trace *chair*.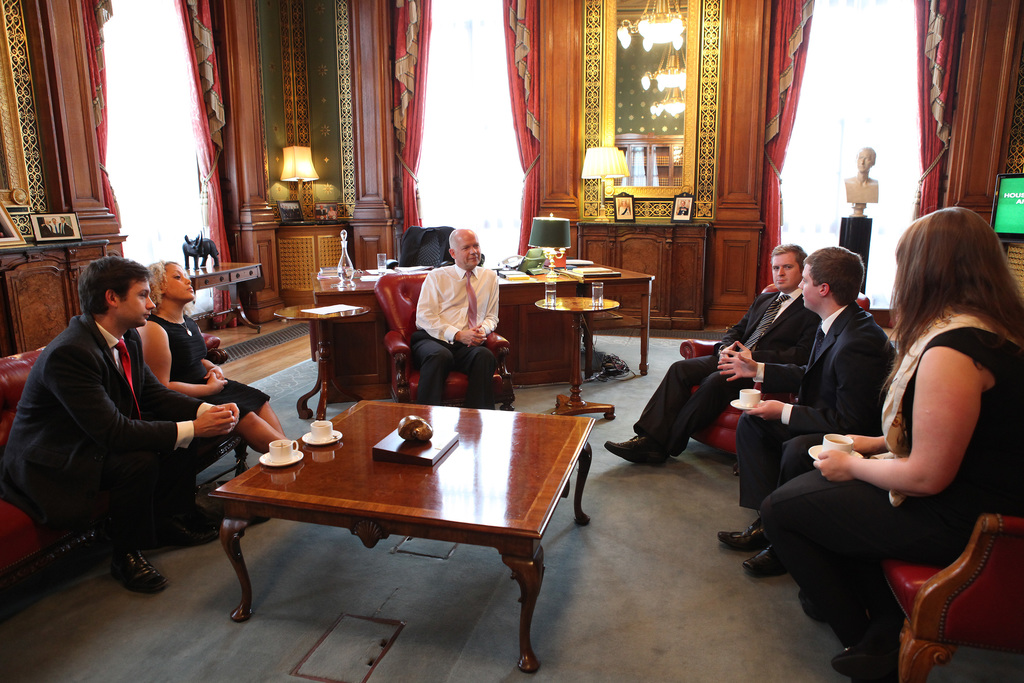
Traced to pyautogui.locateOnScreen(676, 282, 872, 477).
